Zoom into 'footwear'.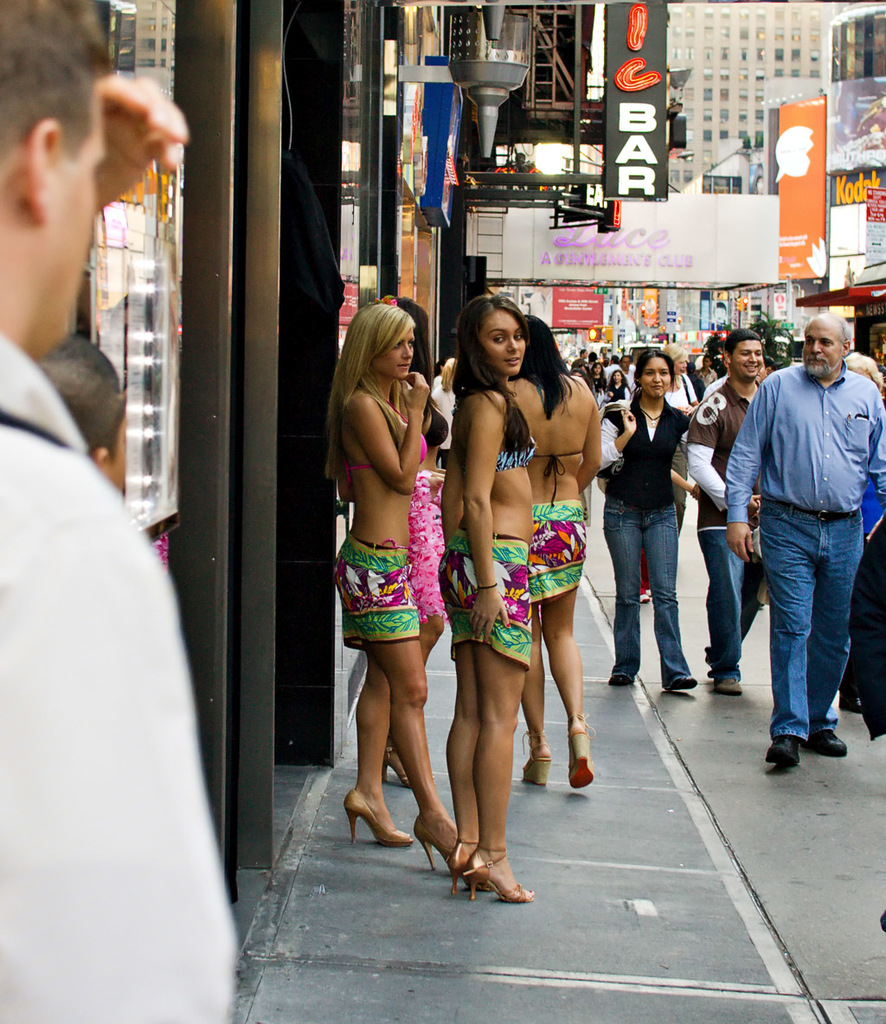
Zoom target: box(812, 731, 848, 753).
